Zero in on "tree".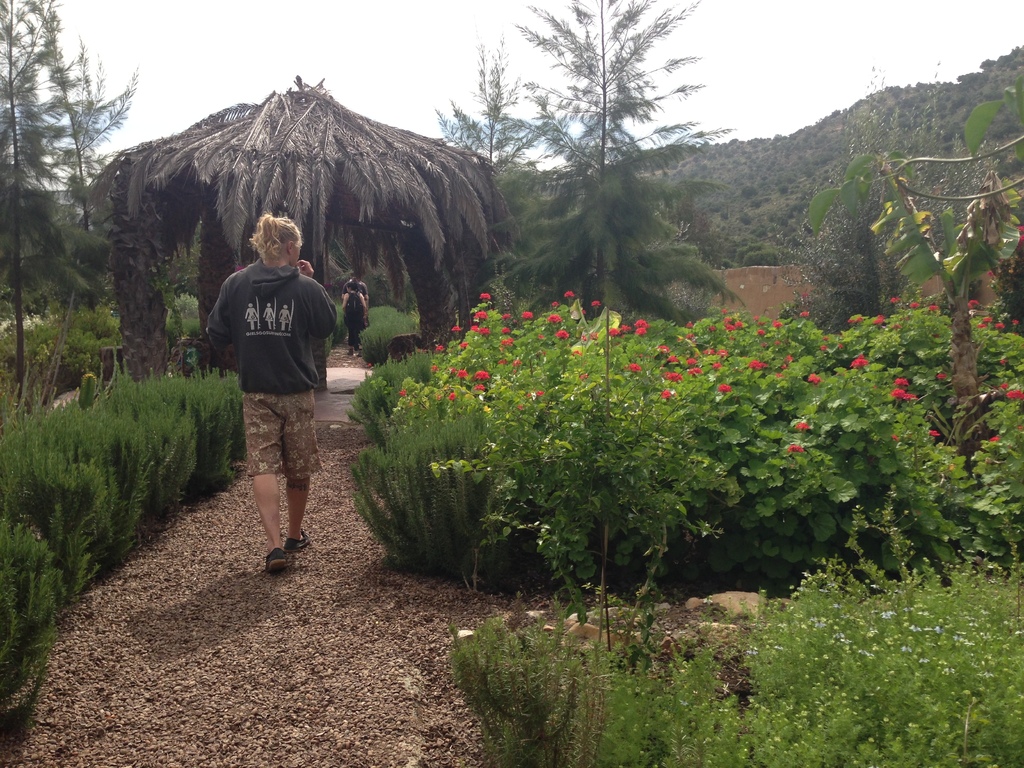
Zeroed in: 0:0:93:420.
